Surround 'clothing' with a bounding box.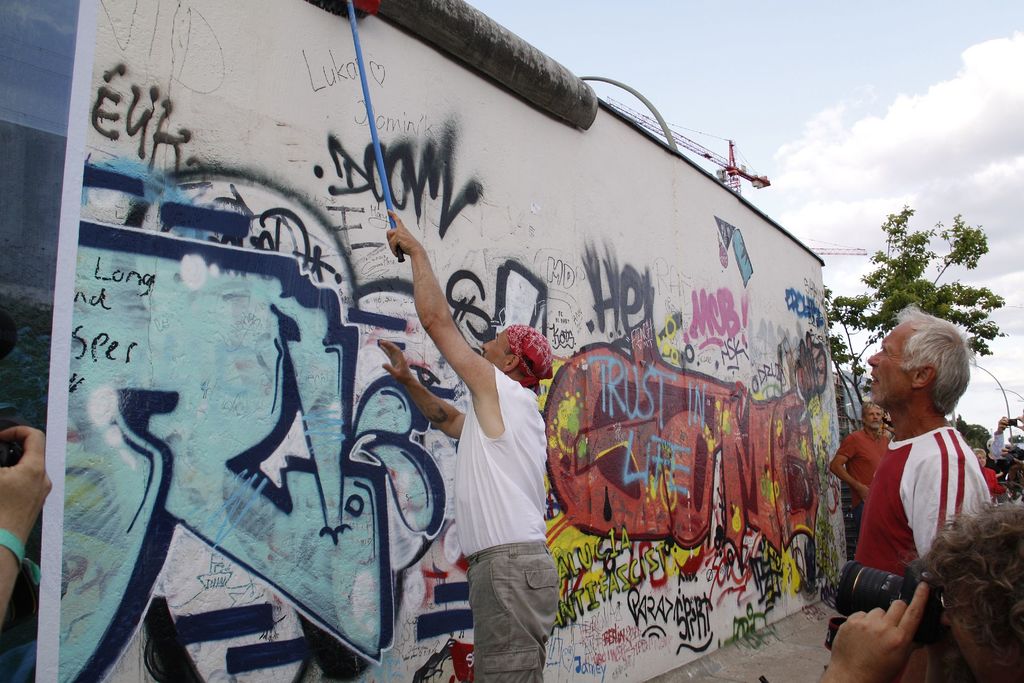
{"x1": 432, "y1": 306, "x2": 556, "y2": 653}.
